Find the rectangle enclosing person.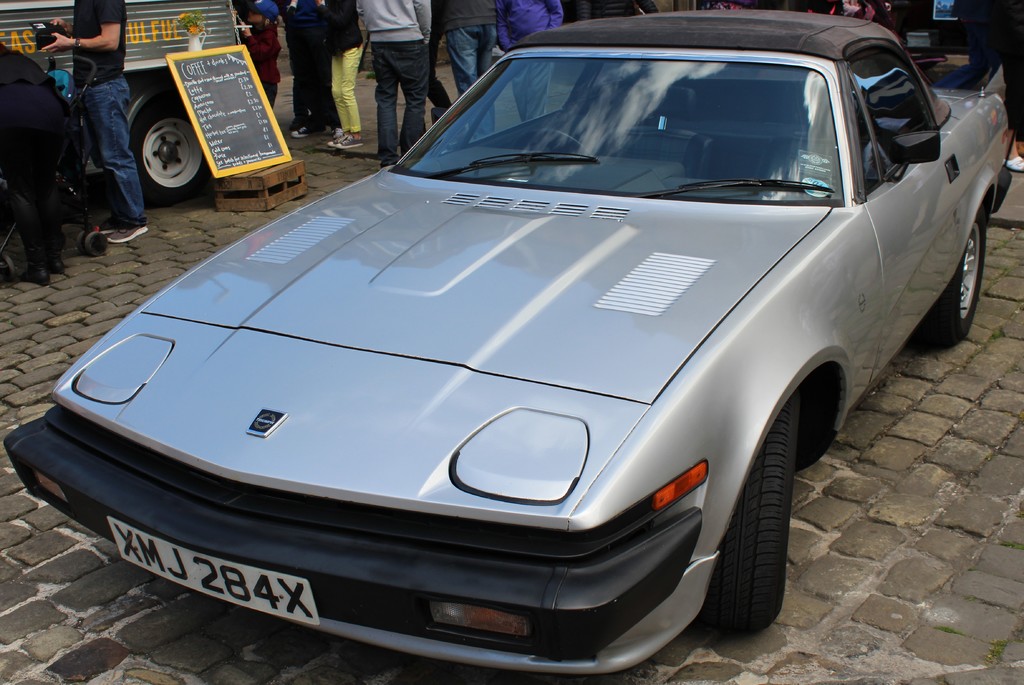
pyautogui.locateOnScreen(499, 0, 562, 54).
